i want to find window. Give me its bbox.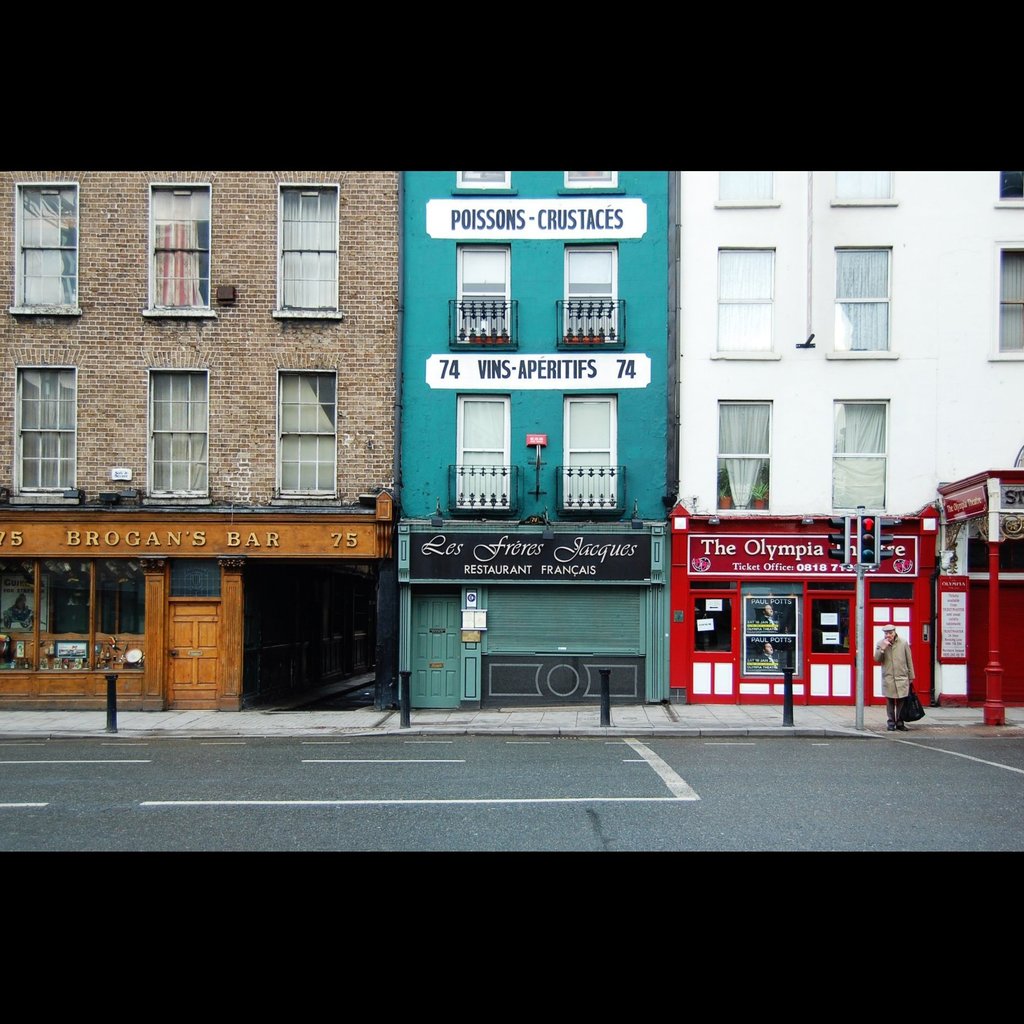
(707,398,780,515).
